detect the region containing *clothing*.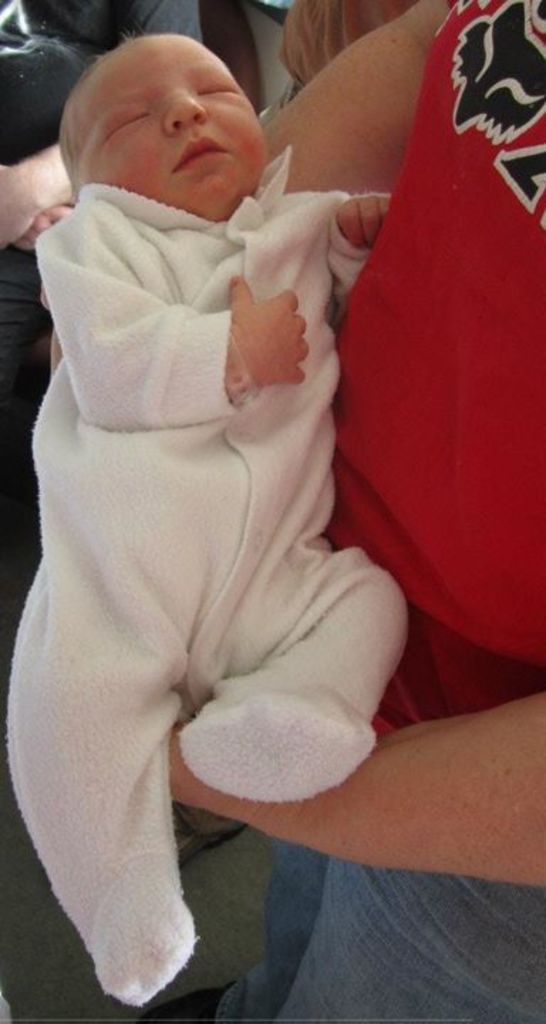
(6,188,418,1006).
